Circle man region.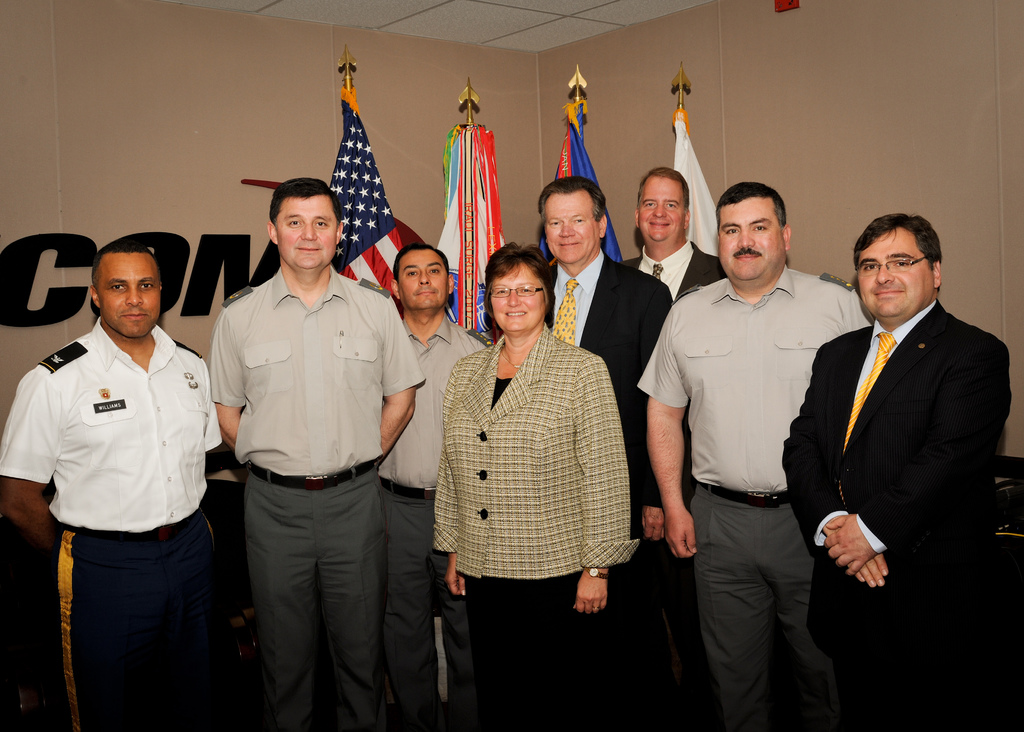
Region: select_region(618, 167, 733, 313).
